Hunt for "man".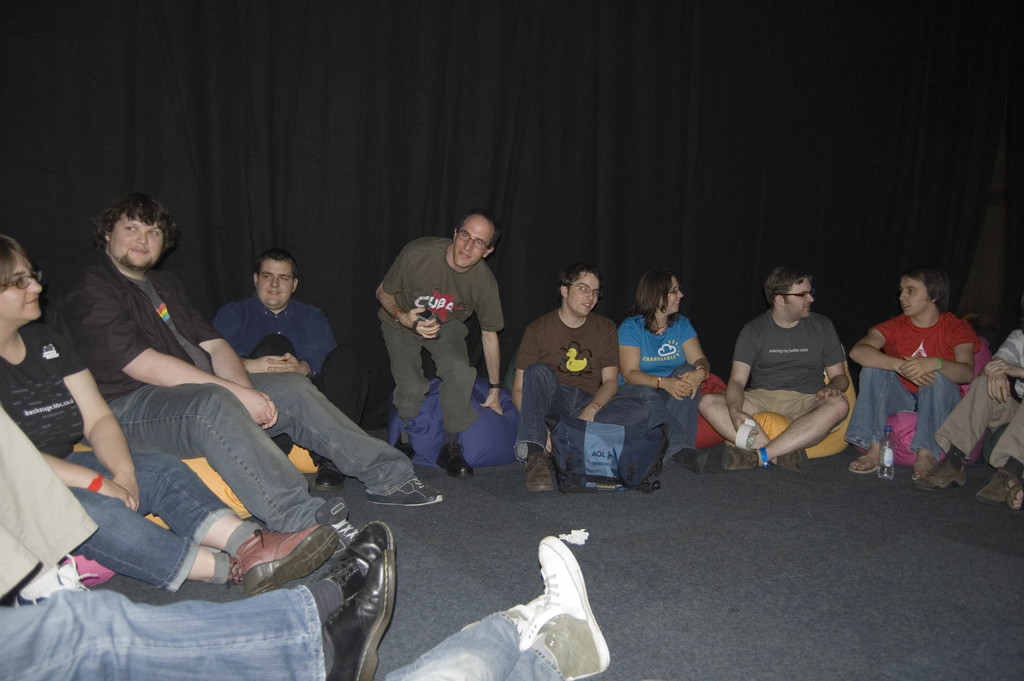
Hunted down at pyautogui.locateOnScreen(51, 192, 453, 542).
